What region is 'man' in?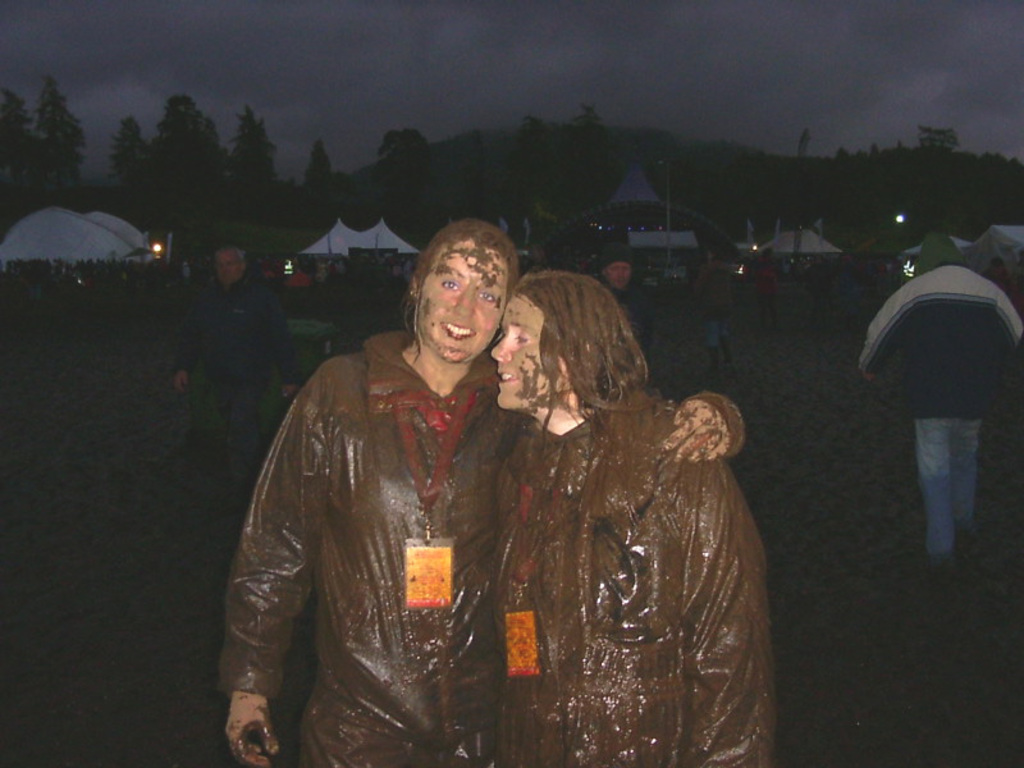
{"x1": 173, "y1": 248, "x2": 296, "y2": 527}.
